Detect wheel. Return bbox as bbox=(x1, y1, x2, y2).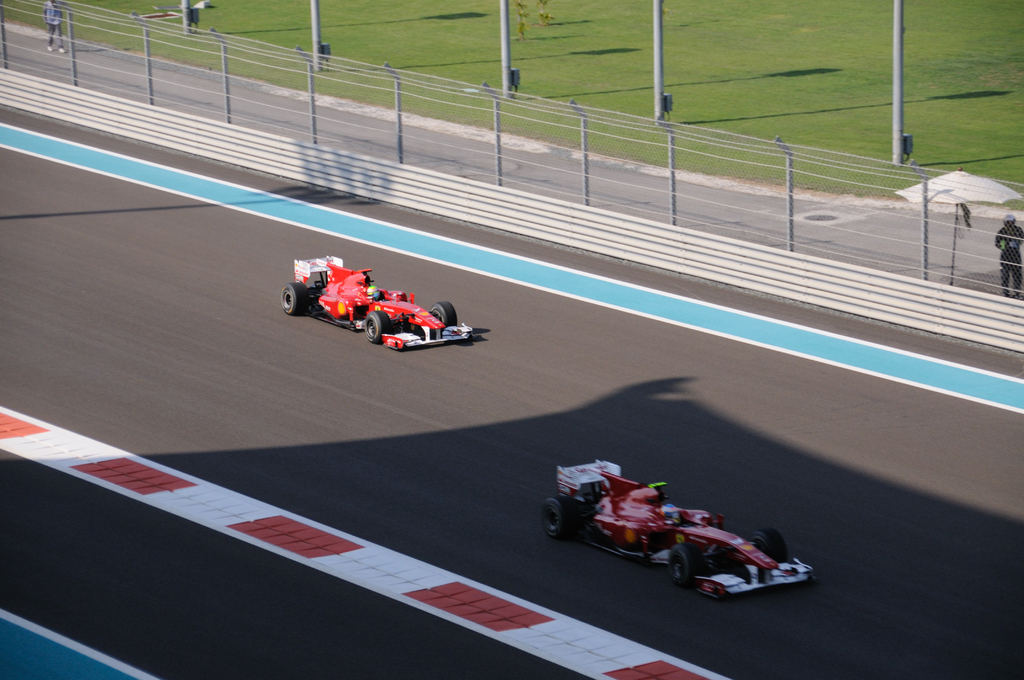
bbox=(538, 492, 568, 541).
